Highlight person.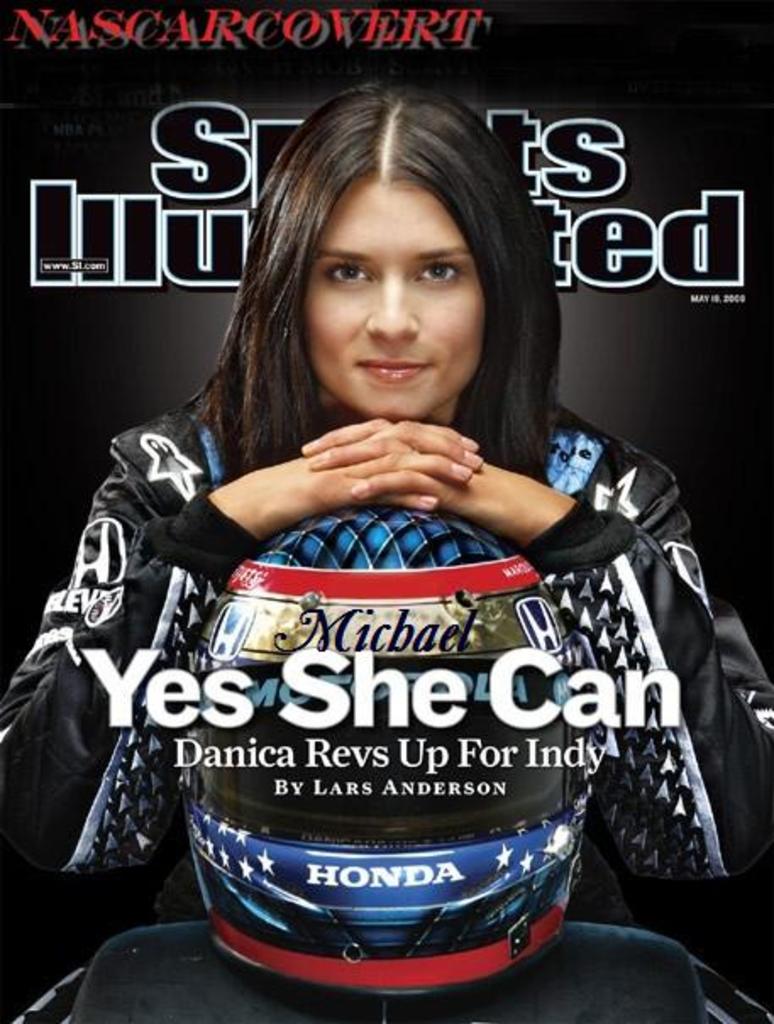
Highlighted region: (left=0, top=81, right=772, bottom=968).
